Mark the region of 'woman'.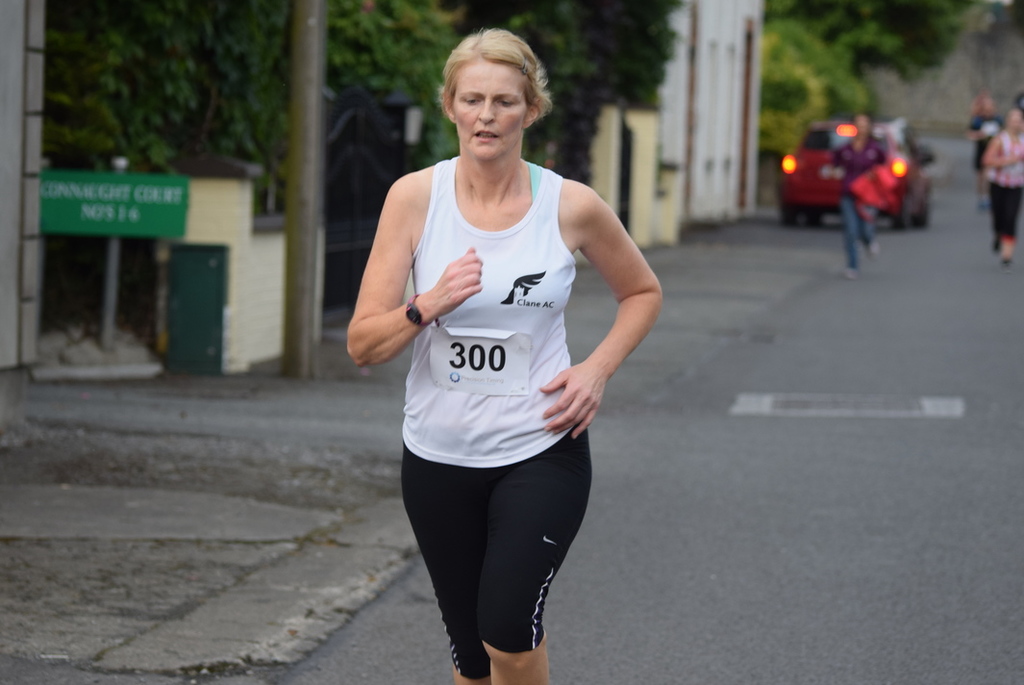
Region: x1=830, y1=108, x2=885, y2=277.
